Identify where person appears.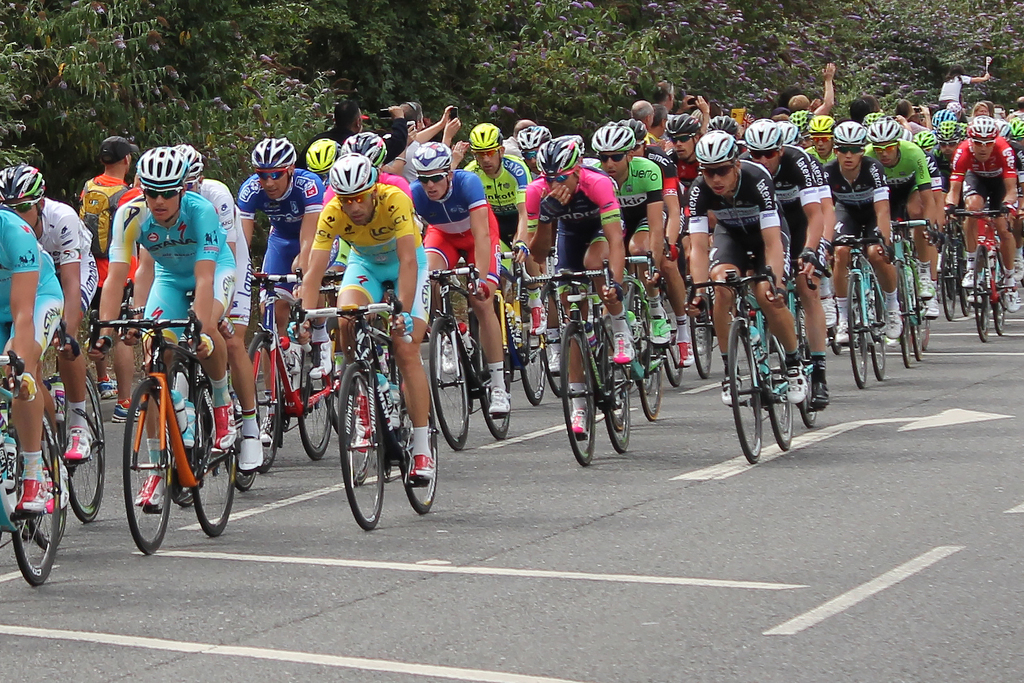
Appears at <box>398,97,464,151</box>.
